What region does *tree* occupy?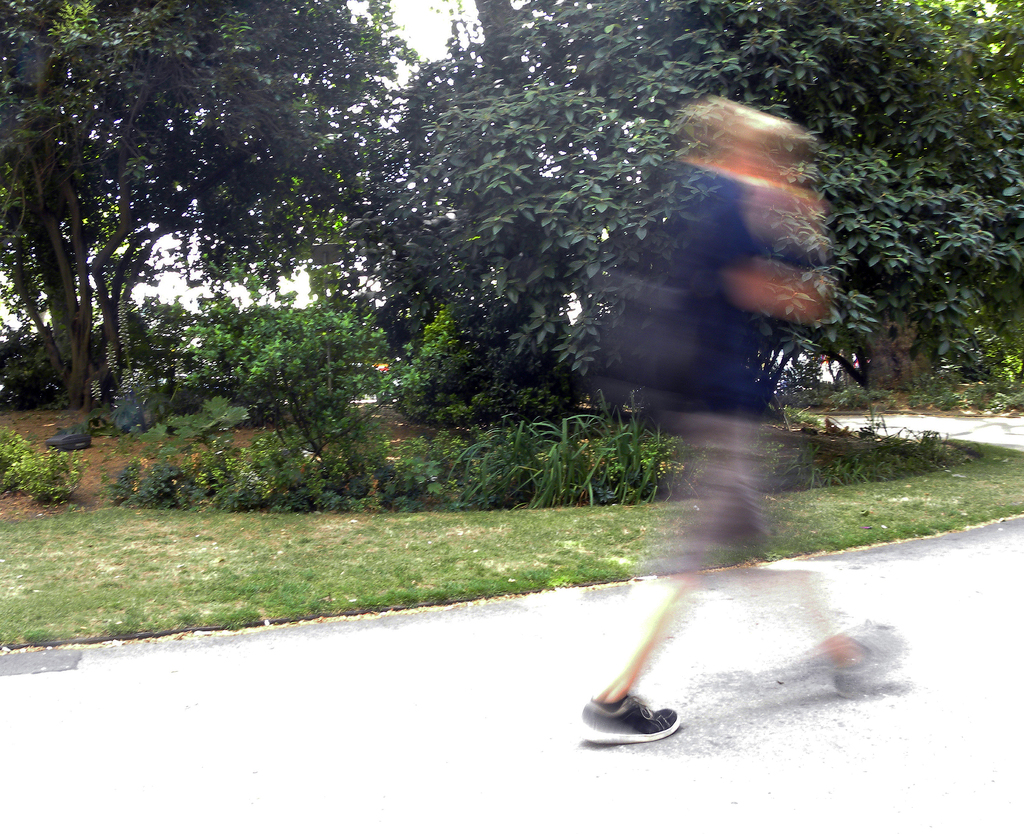
Rect(348, 0, 1023, 423).
